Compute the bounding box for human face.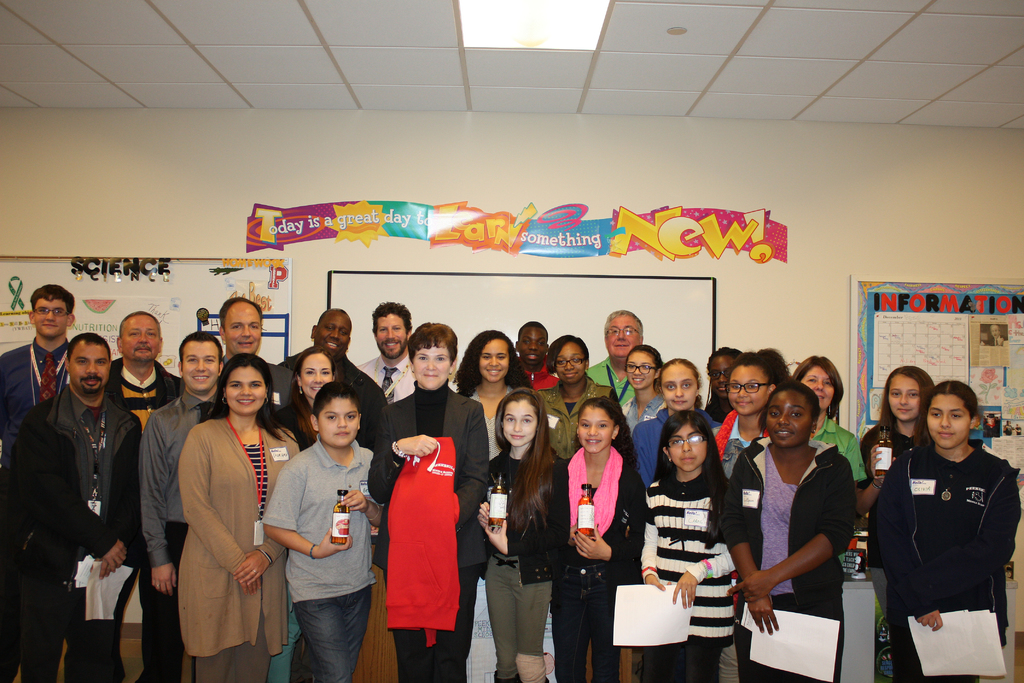
bbox=[300, 354, 333, 398].
